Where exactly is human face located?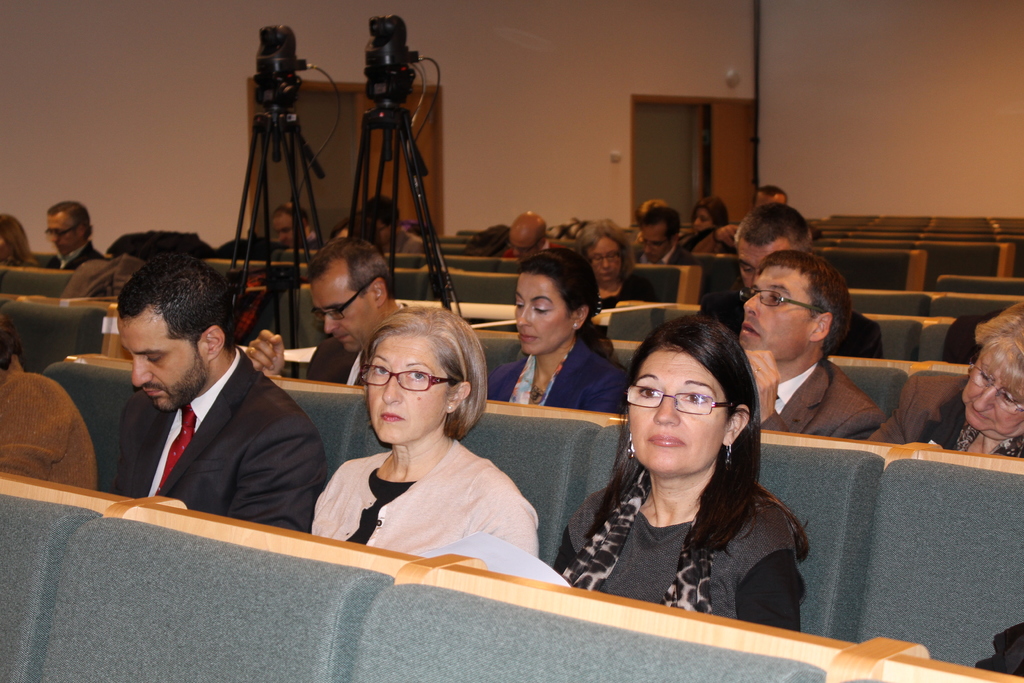
Its bounding box is select_region(47, 215, 79, 252).
